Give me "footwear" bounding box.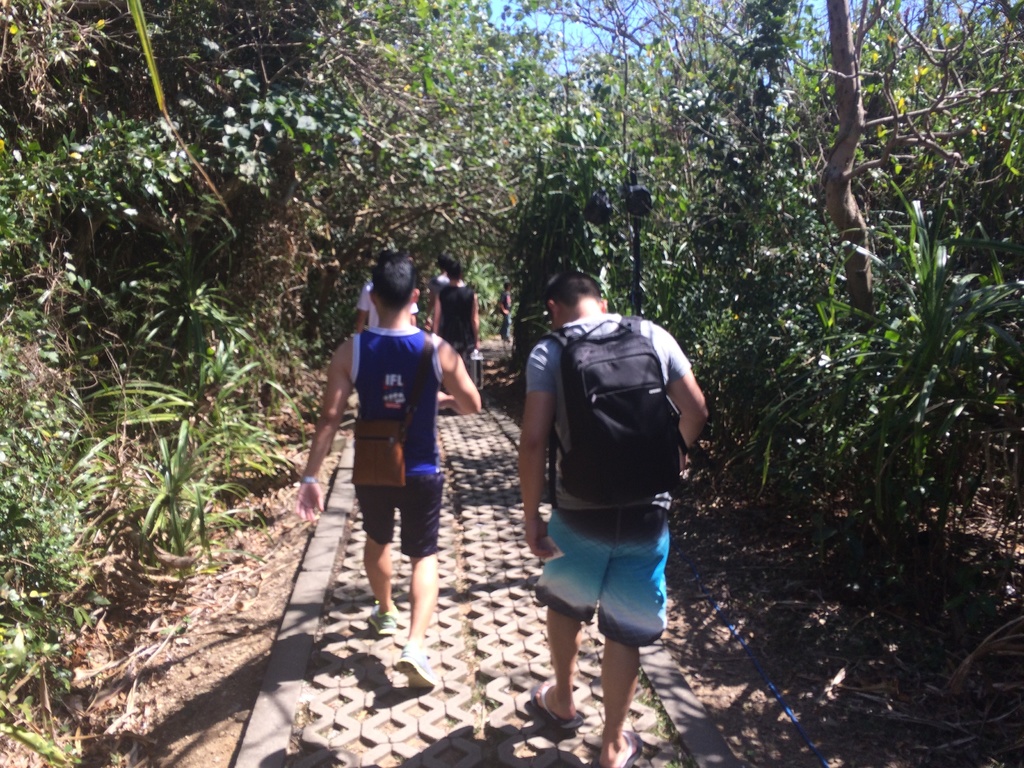
526, 682, 584, 730.
